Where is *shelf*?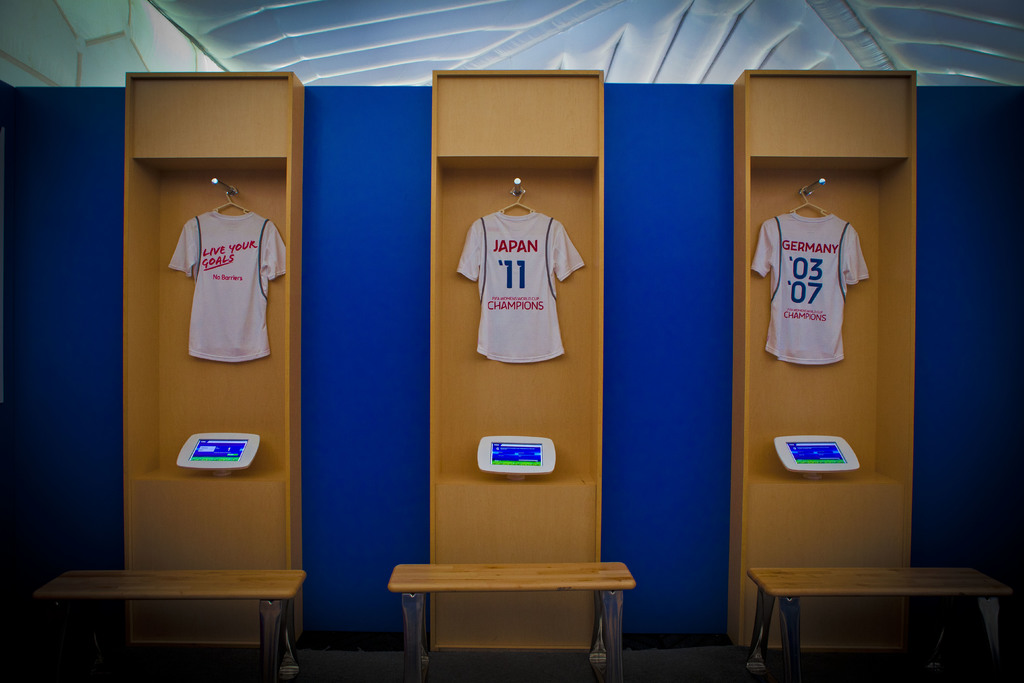
[x1=426, y1=150, x2=616, y2=486].
